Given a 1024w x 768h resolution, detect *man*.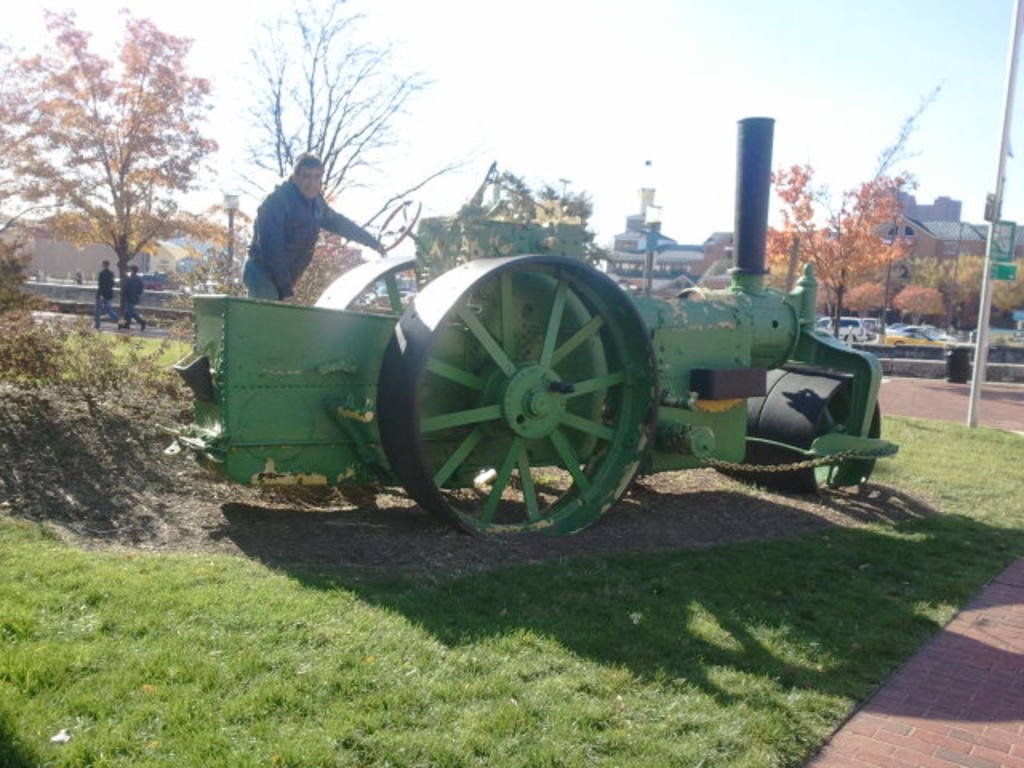
left=91, top=262, right=118, bottom=336.
